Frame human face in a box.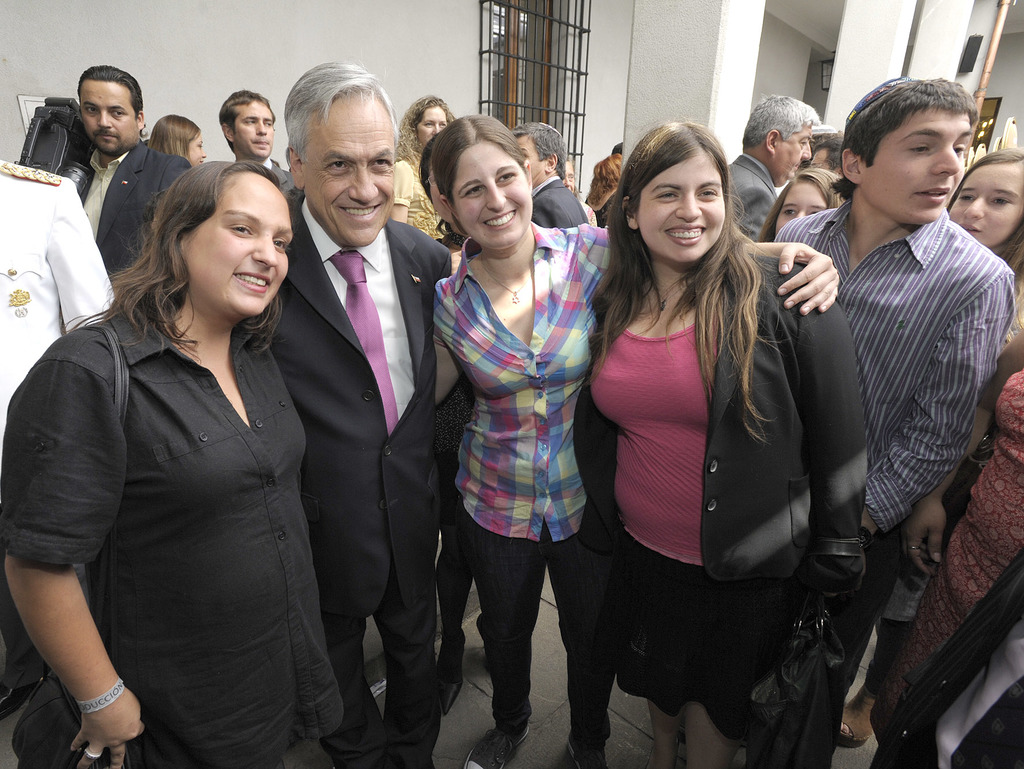
776, 125, 810, 176.
